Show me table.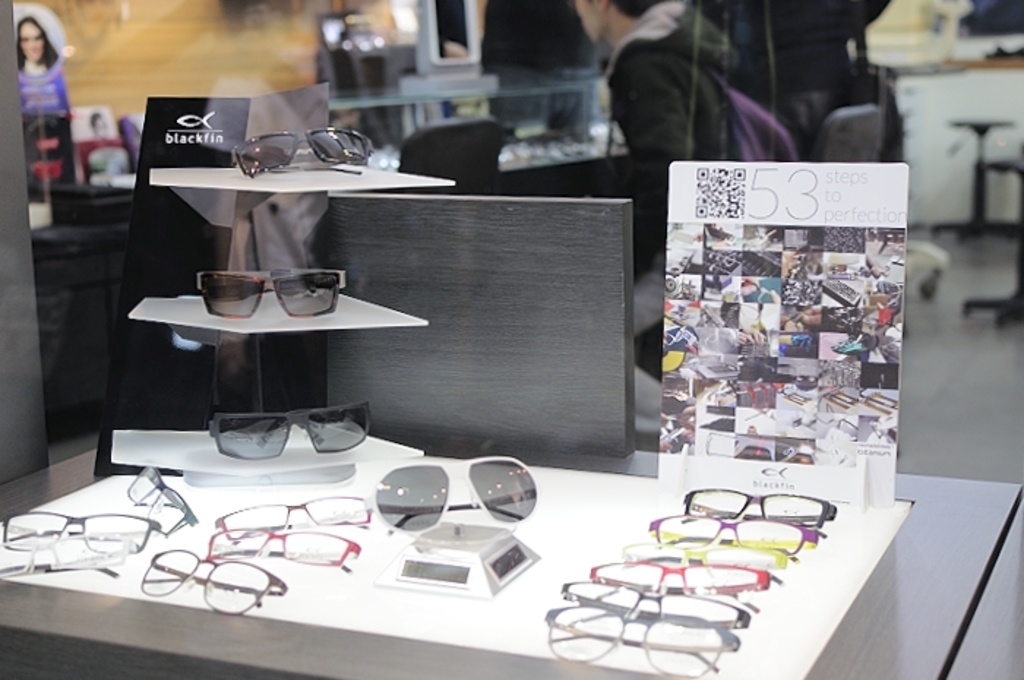
table is here: <box>502,129,632,203</box>.
